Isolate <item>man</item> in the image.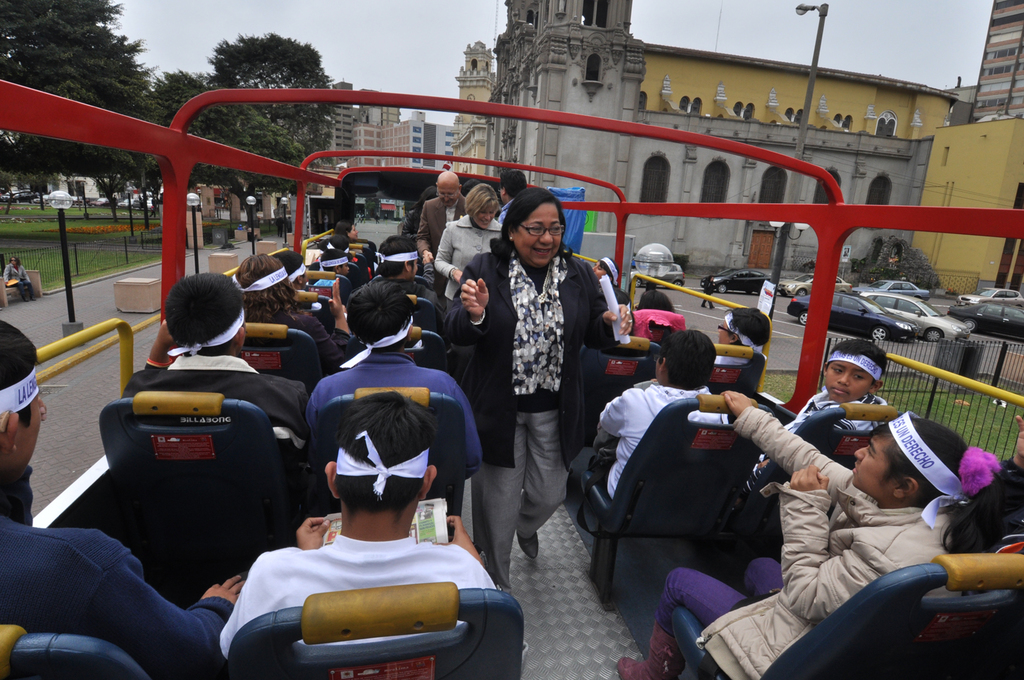
Isolated region: select_region(702, 270, 715, 313).
